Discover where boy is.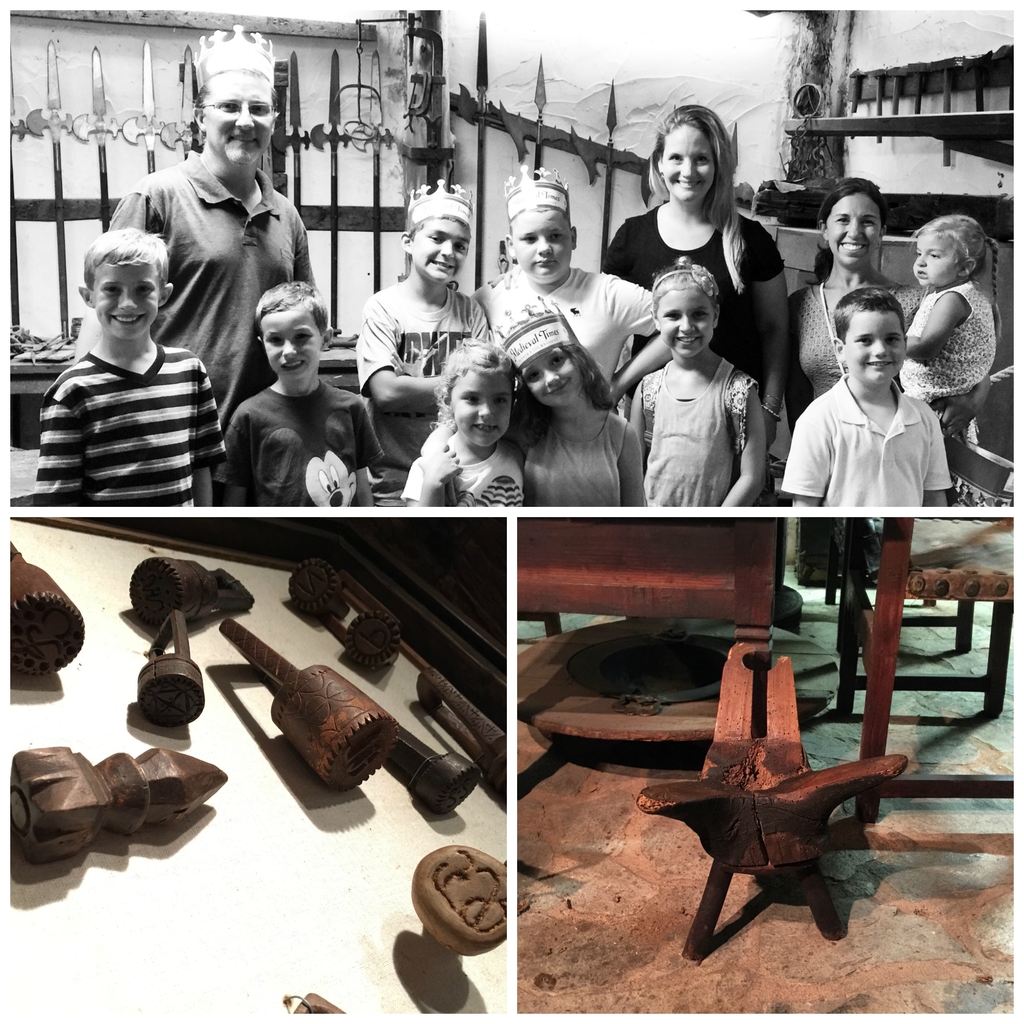
Discovered at [225,282,383,509].
